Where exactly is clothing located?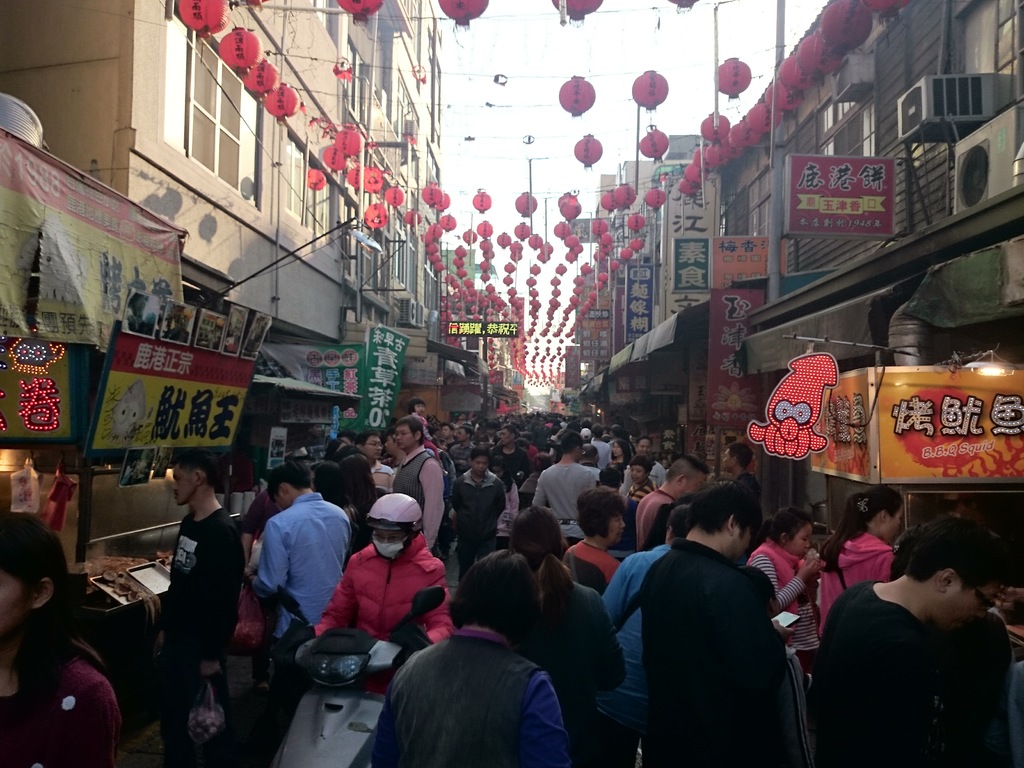
Its bounding box is (left=0, top=631, right=127, bottom=767).
